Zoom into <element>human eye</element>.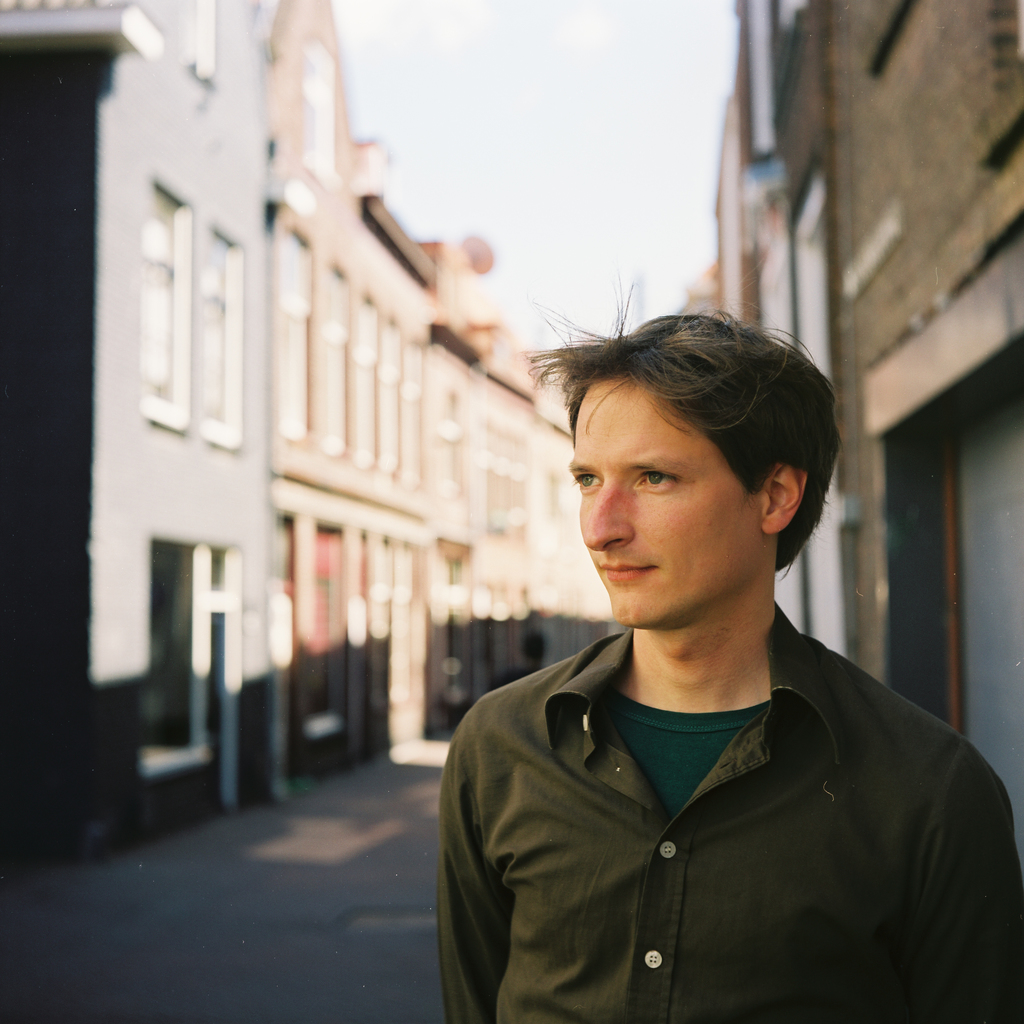
Zoom target: 634:468:678:491.
